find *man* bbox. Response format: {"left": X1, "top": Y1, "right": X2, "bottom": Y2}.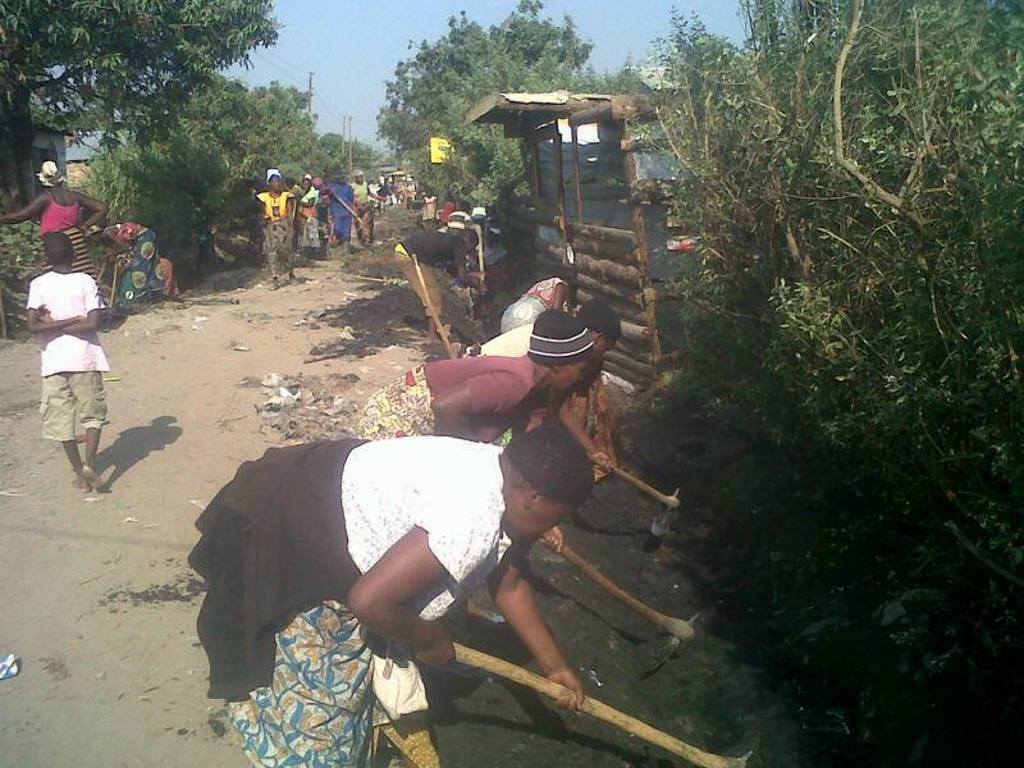
{"left": 269, "top": 358, "right": 663, "bottom": 726}.
